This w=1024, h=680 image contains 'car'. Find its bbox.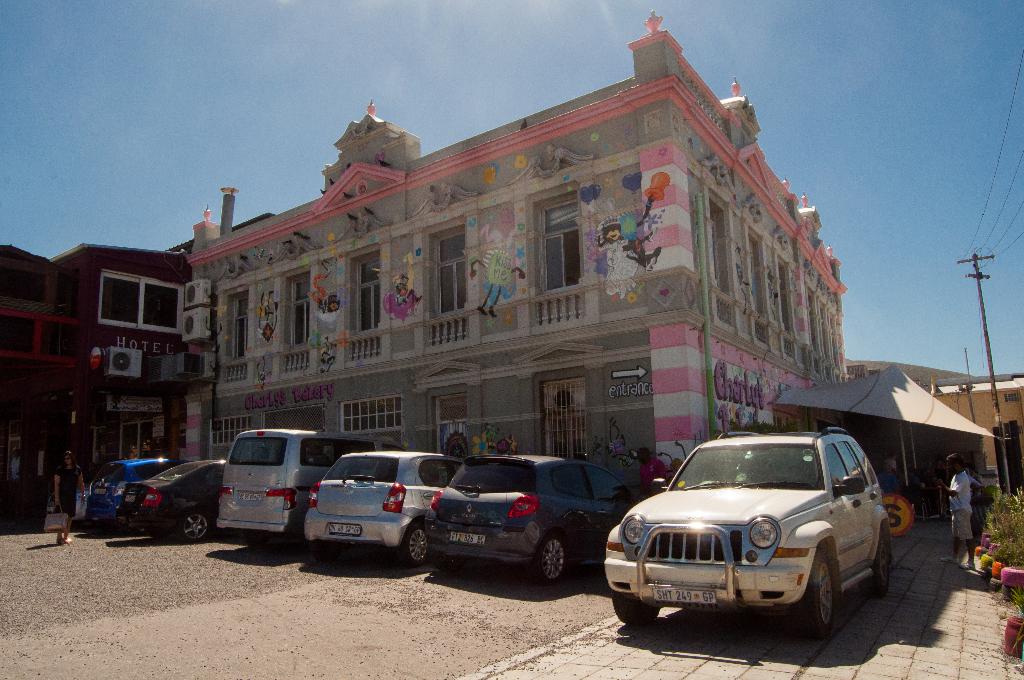
rect(605, 430, 893, 635).
